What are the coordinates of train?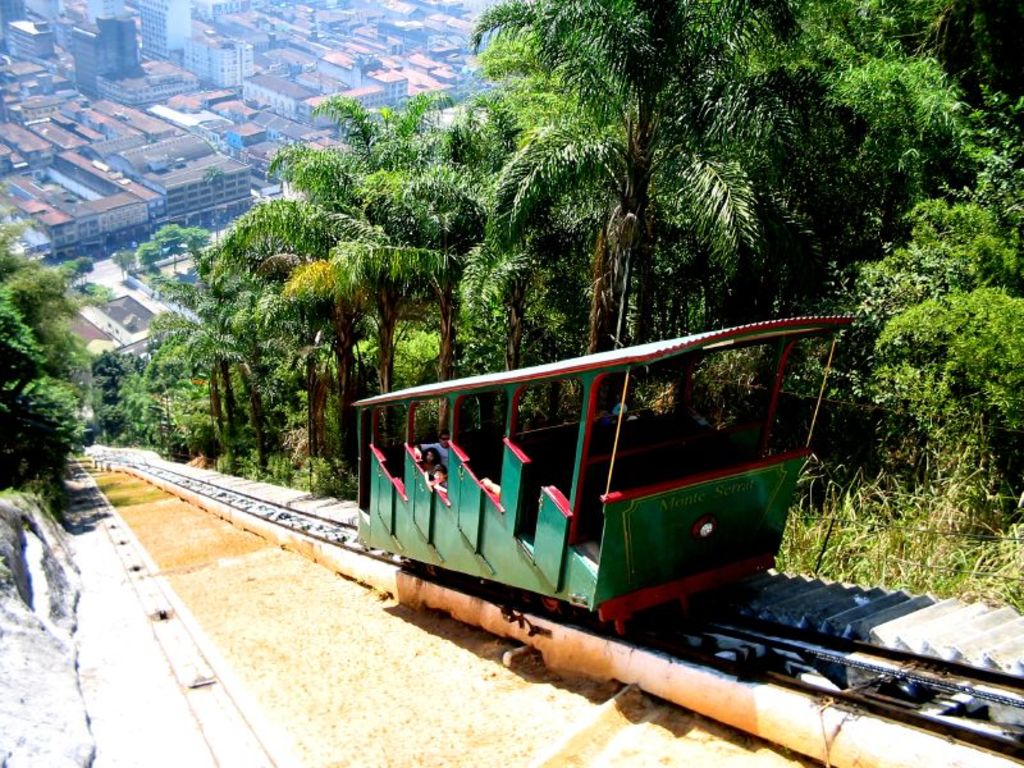
[left=351, top=305, right=859, bottom=639].
